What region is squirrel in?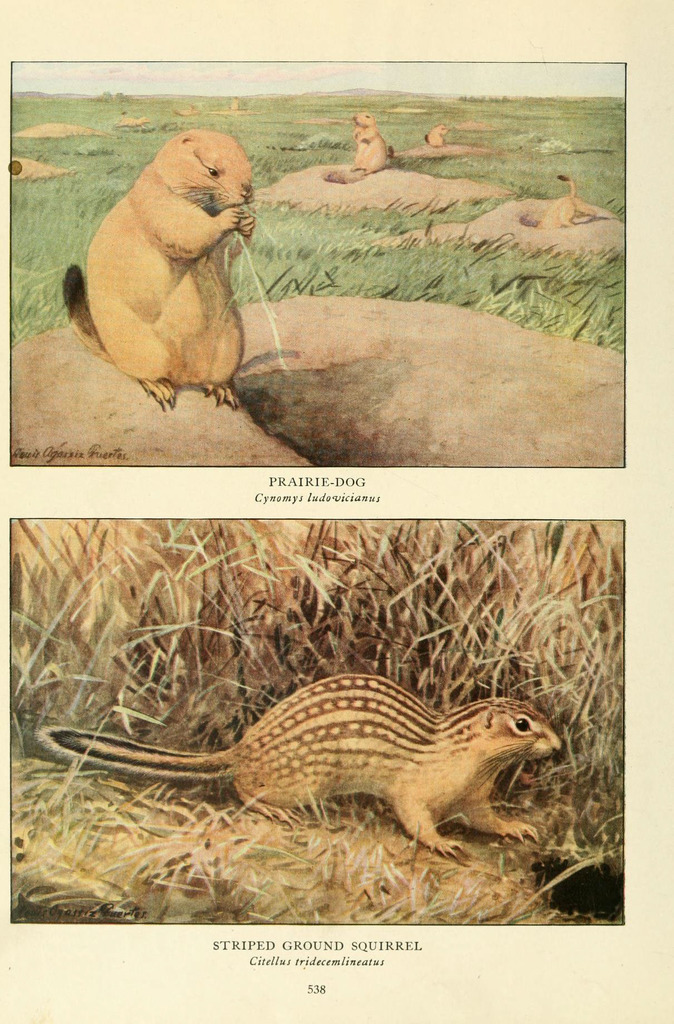
{"x1": 58, "y1": 127, "x2": 268, "y2": 410}.
